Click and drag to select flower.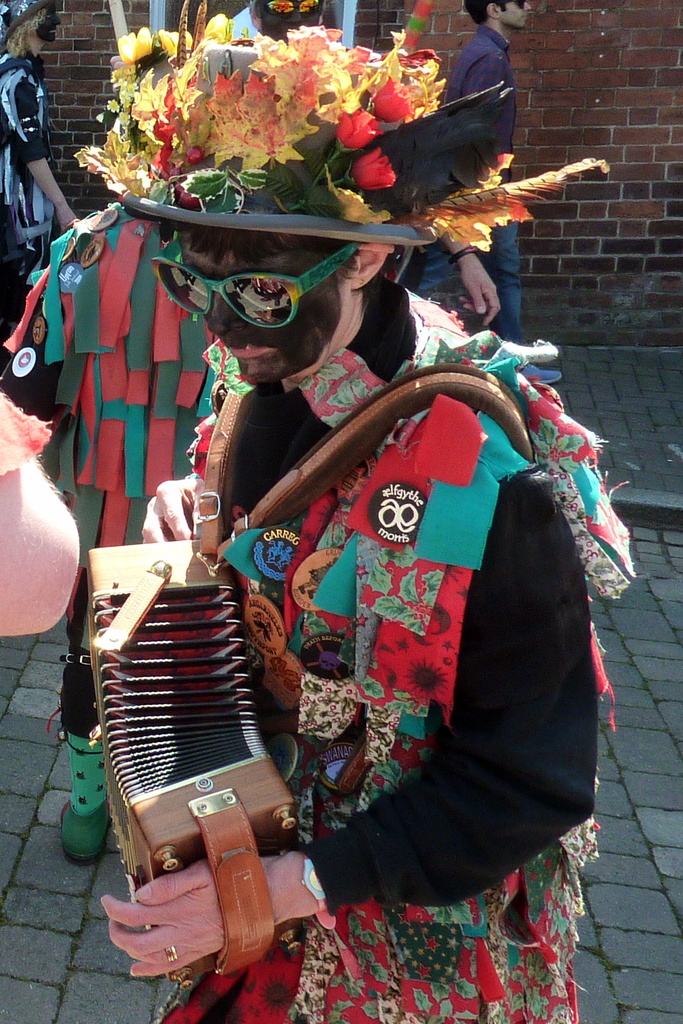
Selection: Rect(368, 76, 420, 124).
